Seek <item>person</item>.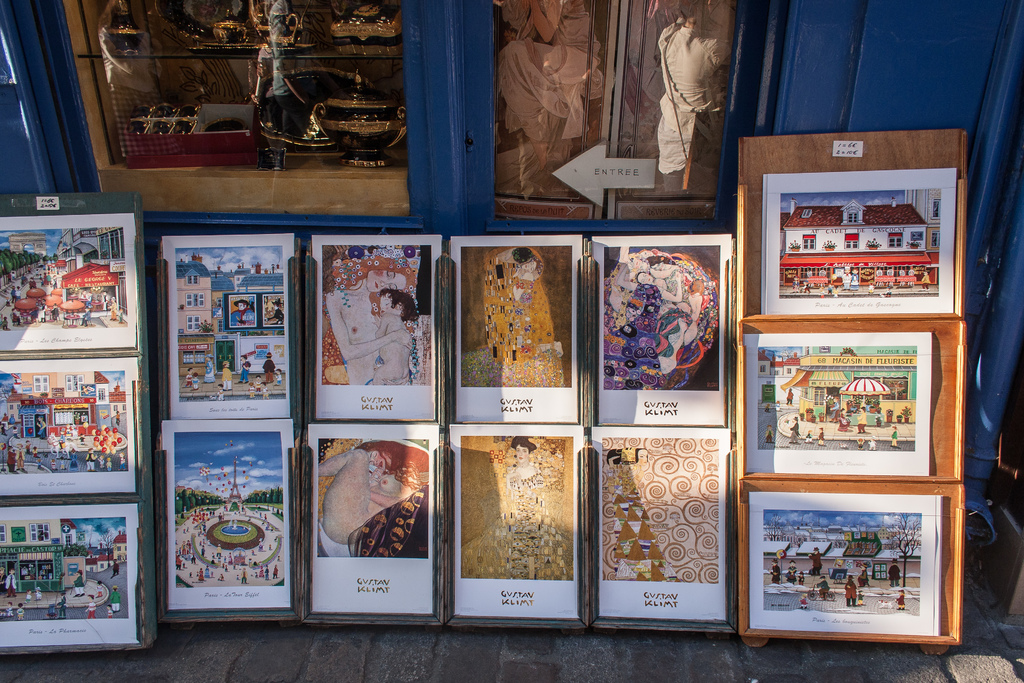
<region>658, 0, 730, 199</region>.
